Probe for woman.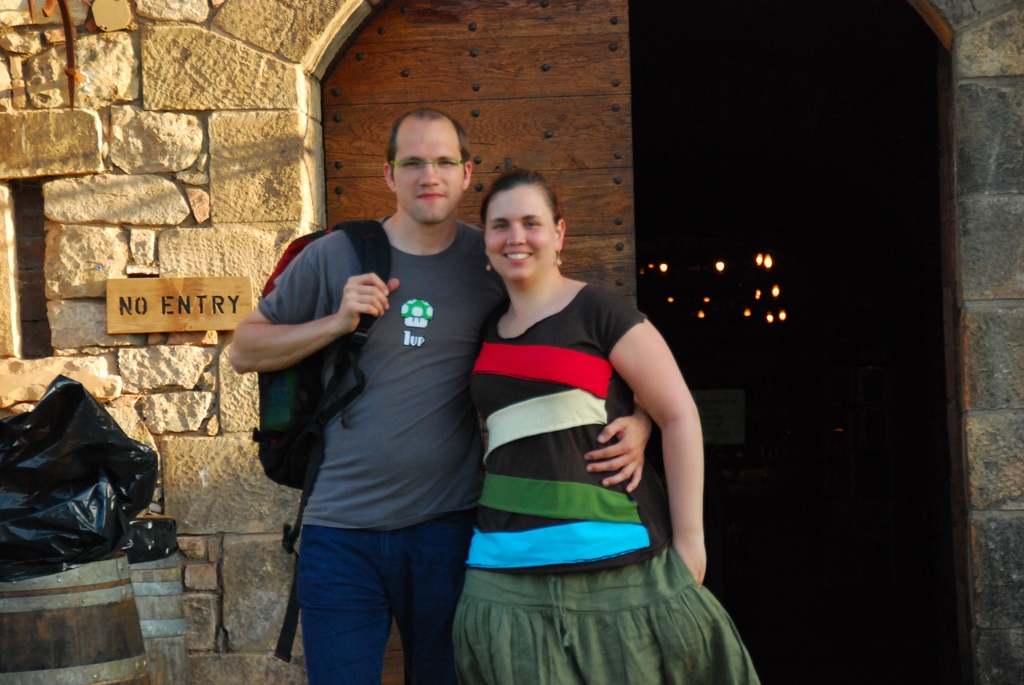
Probe result: [left=439, top=174, right=704, bottom=684].
